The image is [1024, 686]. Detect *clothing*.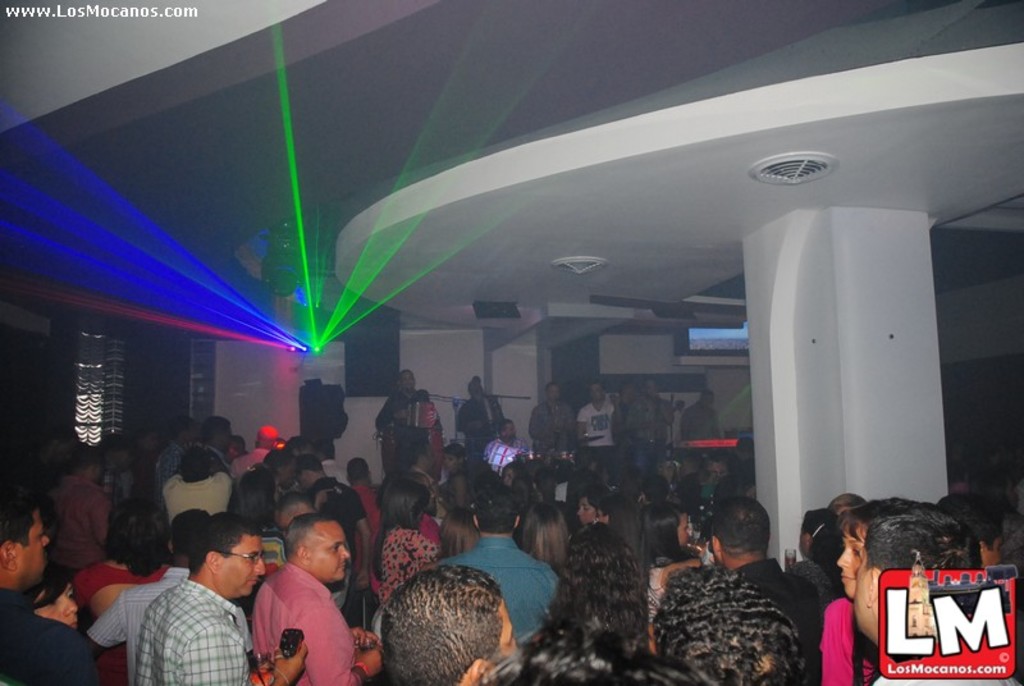
Detection: (left=165, top=474, right=241, bottom=526).
